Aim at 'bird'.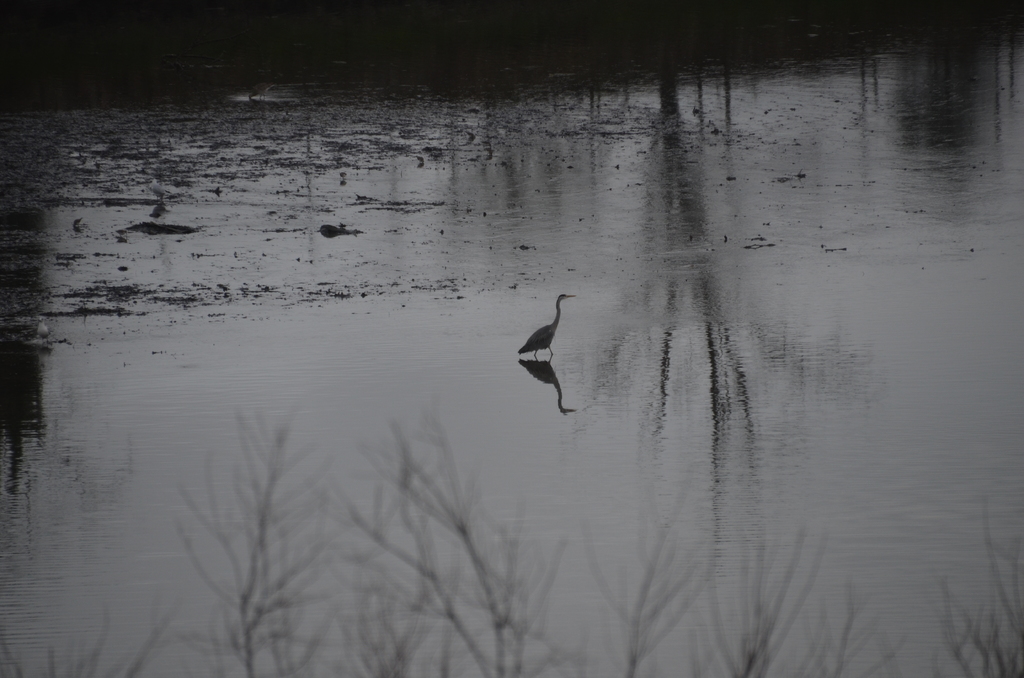
Aimed at 515,287,579,362.
